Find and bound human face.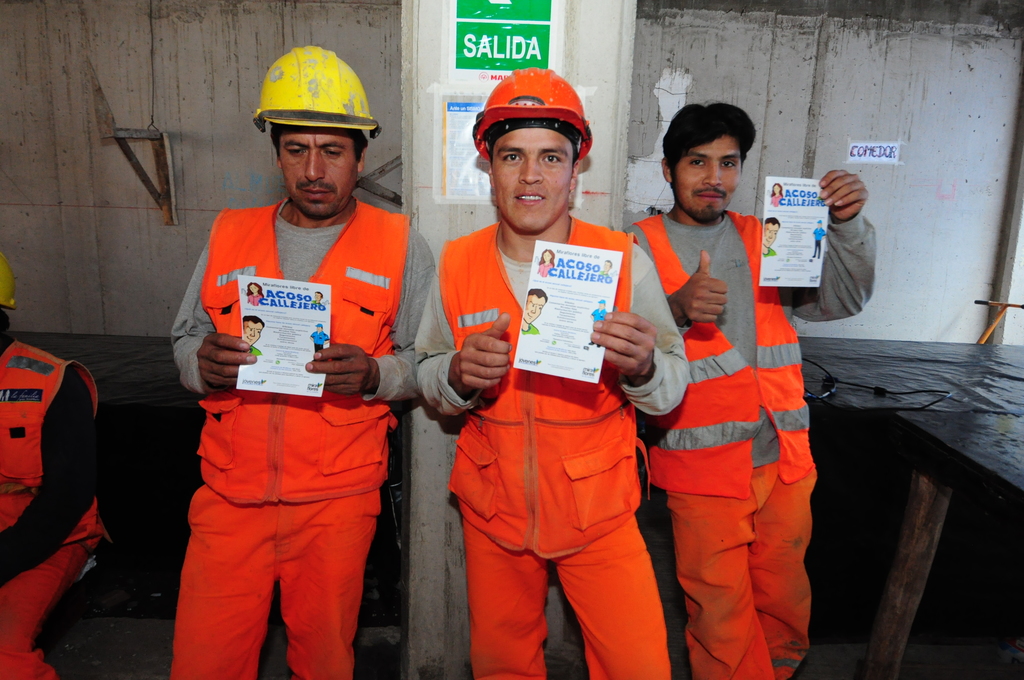
Bound: BBox(281, 133, 360, 215).
